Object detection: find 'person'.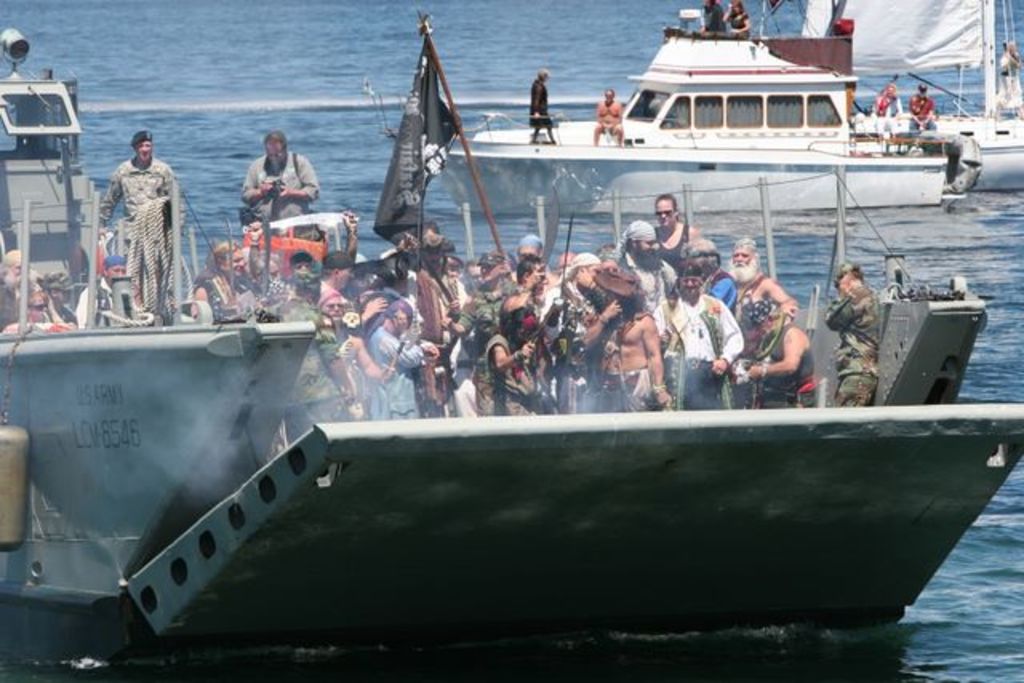
696, 0, 730, 32.
